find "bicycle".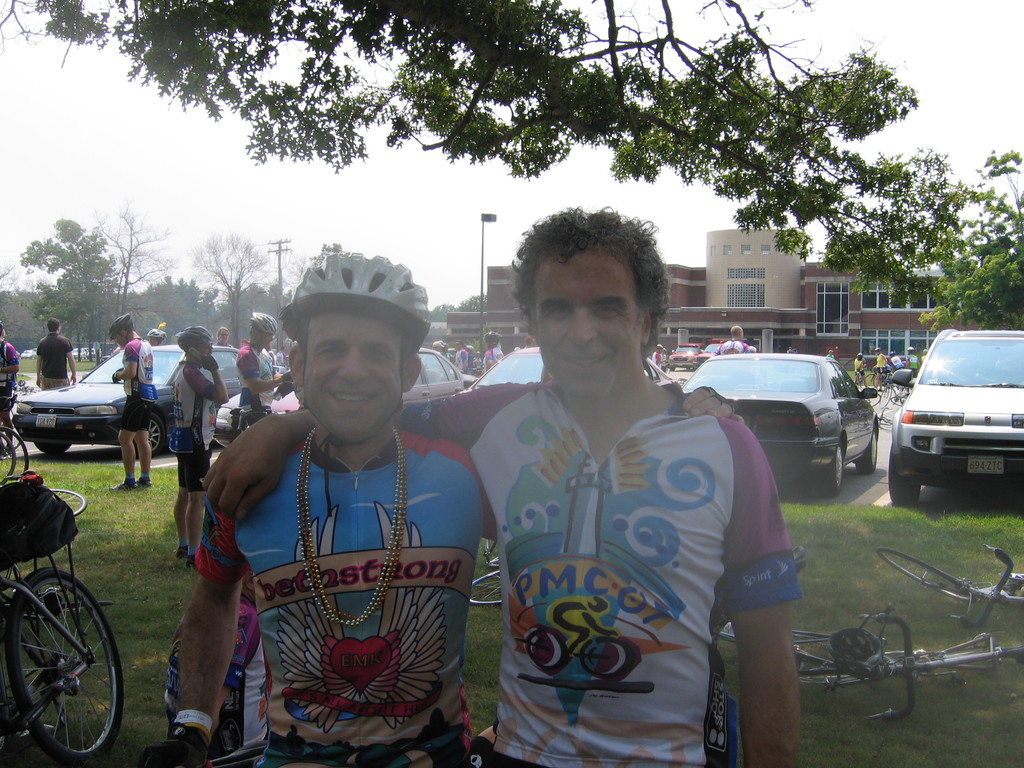
864,365,893,388.
